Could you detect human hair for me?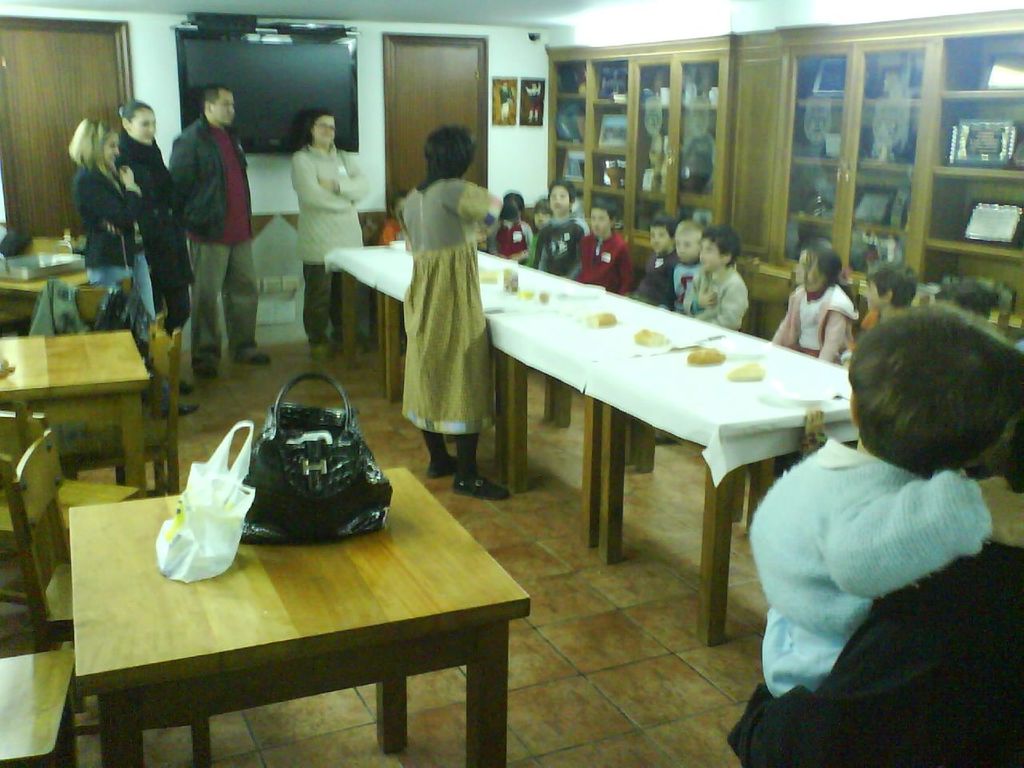
Detection result: [706,222,737,262].
